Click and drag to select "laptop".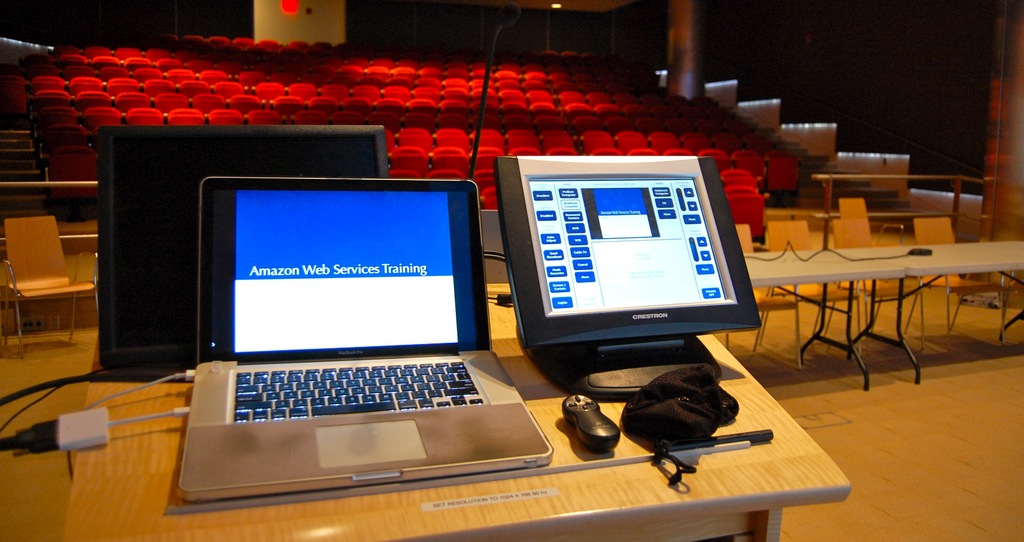
Selection: left=176, top=171, right=557, bottom=503.
